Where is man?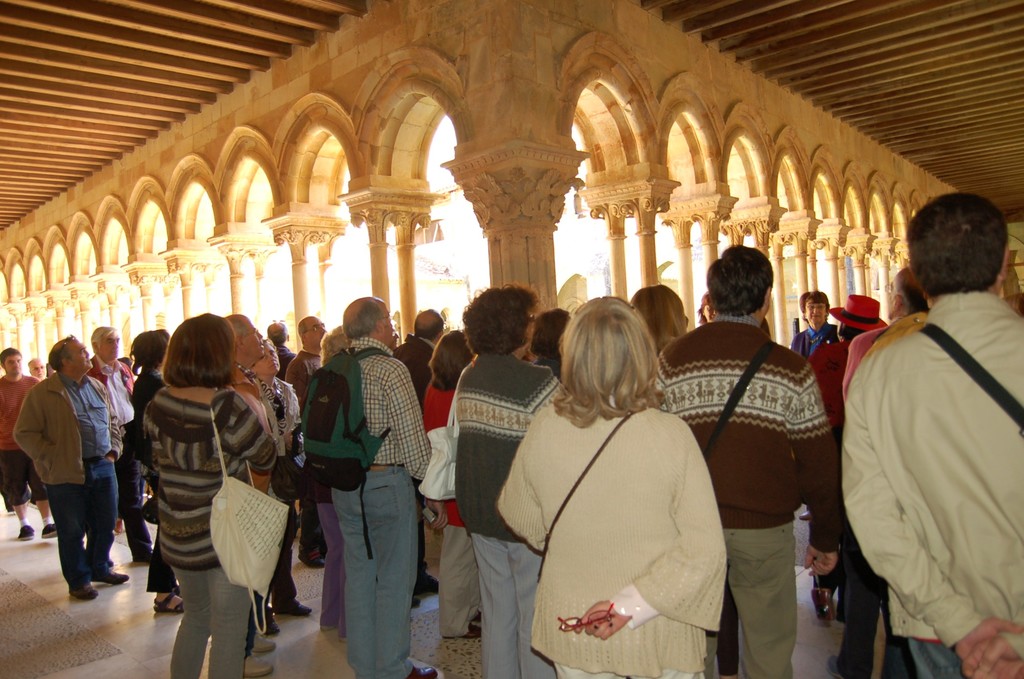
Rect(328, 293, 430, 678).
